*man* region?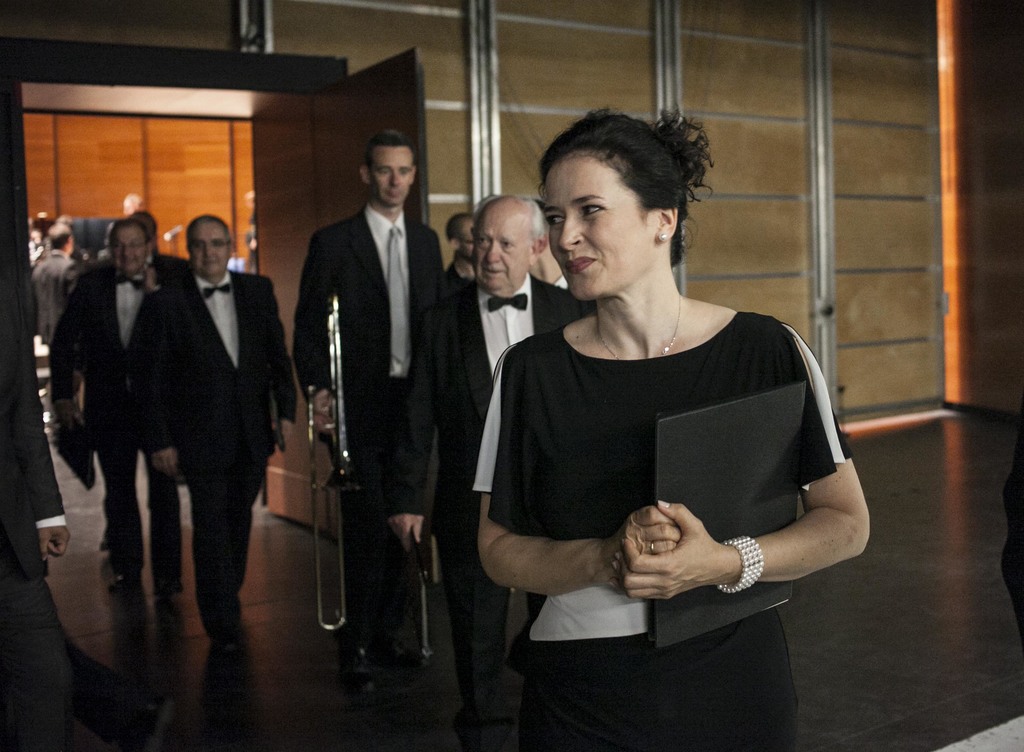
box(442, 209, 474, 281)
